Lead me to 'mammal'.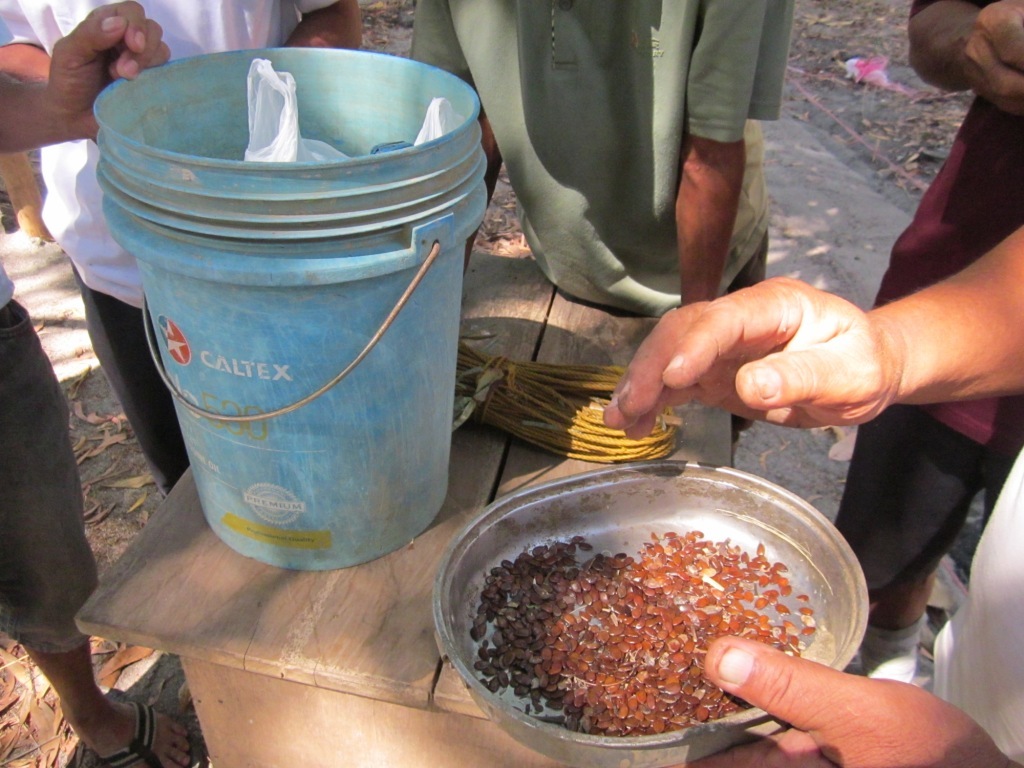
Lead to (0,0,365,494).
